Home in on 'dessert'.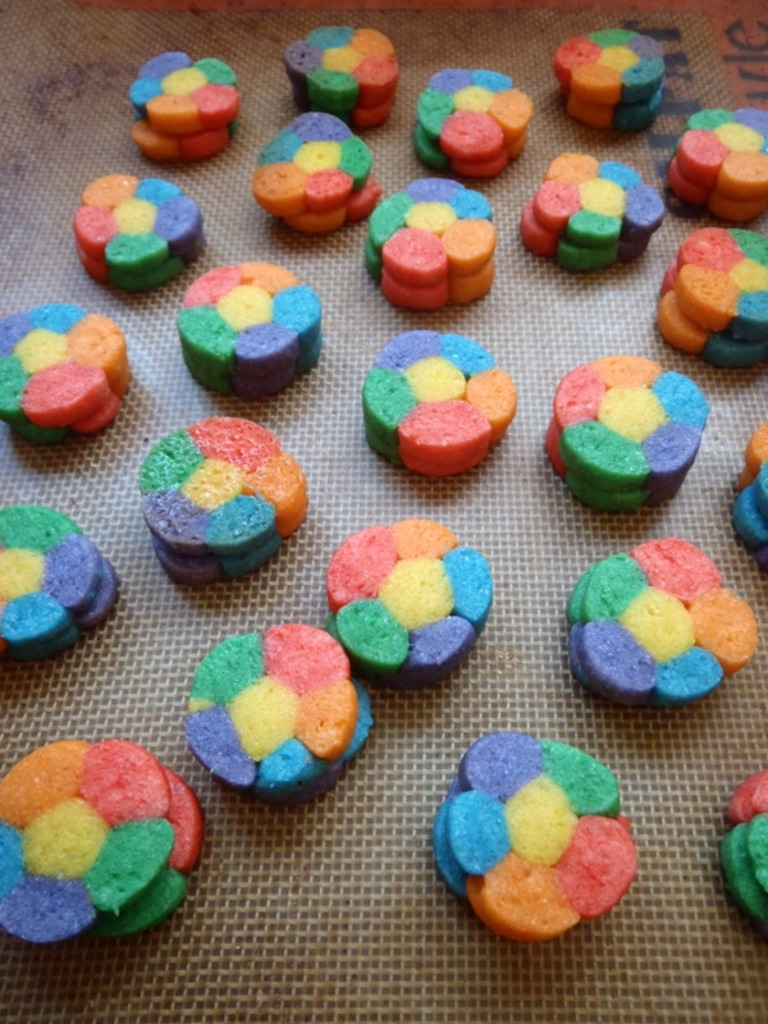
Homed in at <region>253, 123, 379, 230</region>.
